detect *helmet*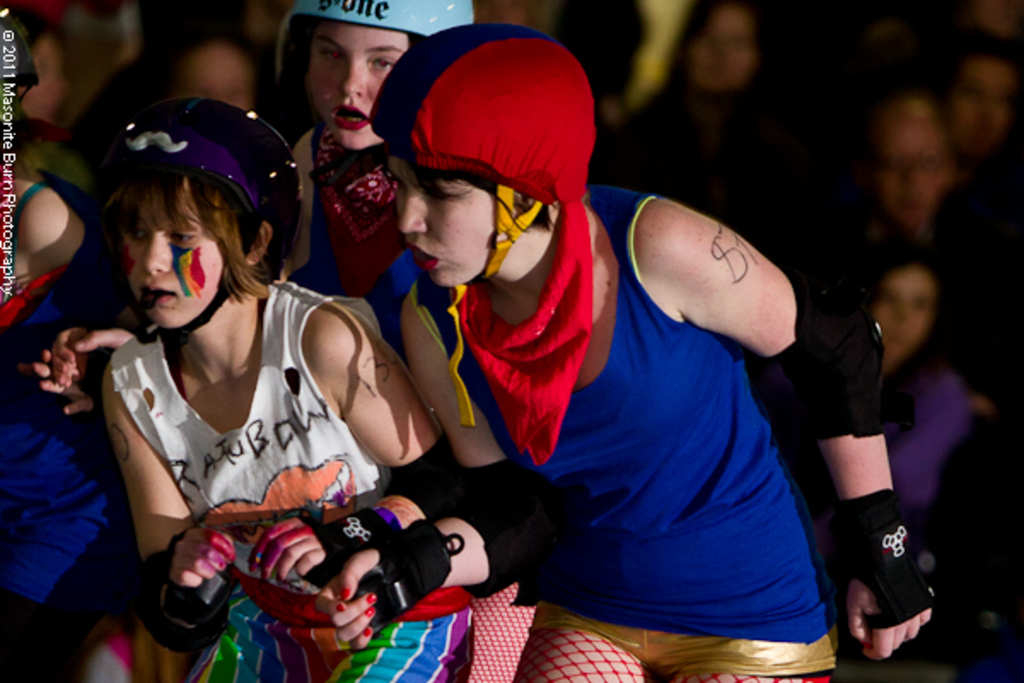
104/99/317/345
